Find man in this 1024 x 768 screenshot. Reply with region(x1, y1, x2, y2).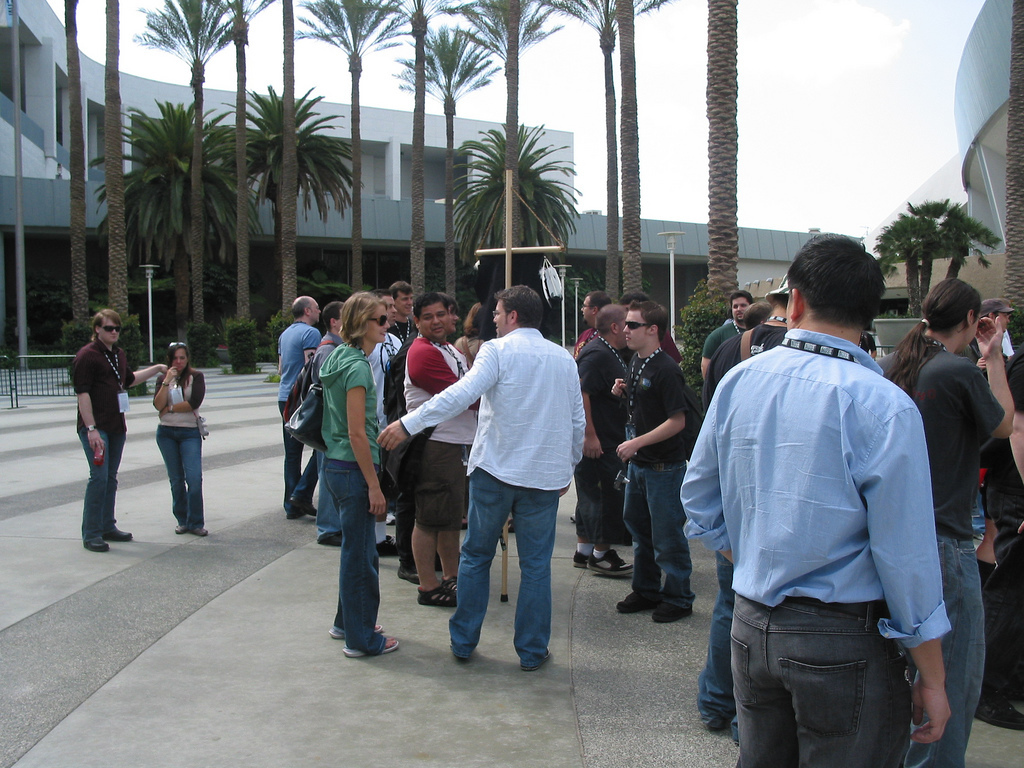
region(616, 305, 693, 628).
